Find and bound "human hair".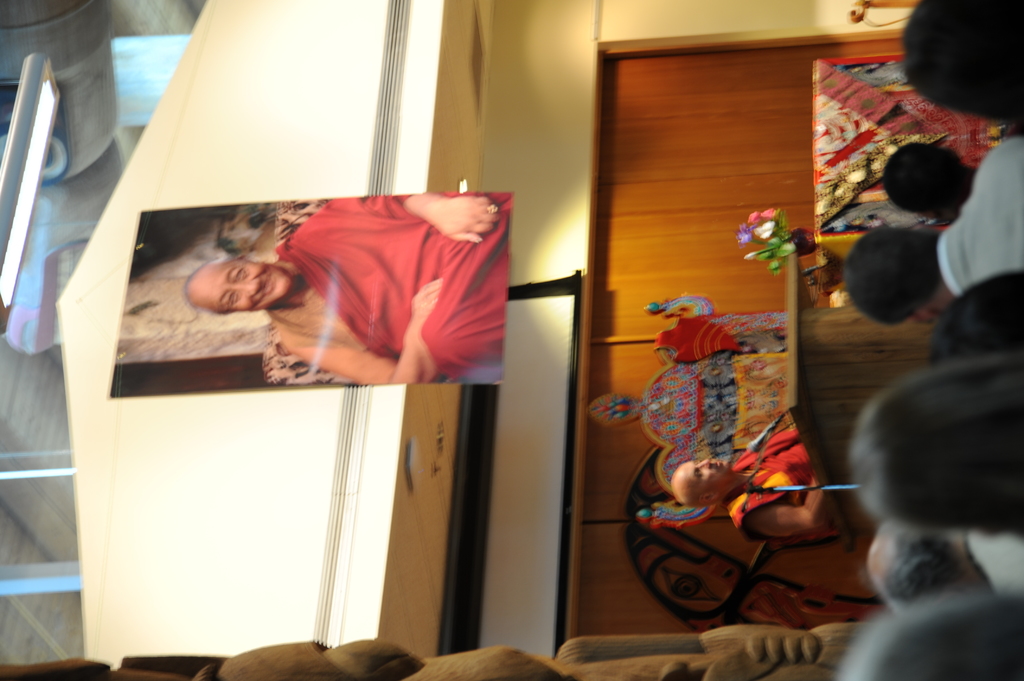
Bound: bbox(865, 524, 972, 620).
